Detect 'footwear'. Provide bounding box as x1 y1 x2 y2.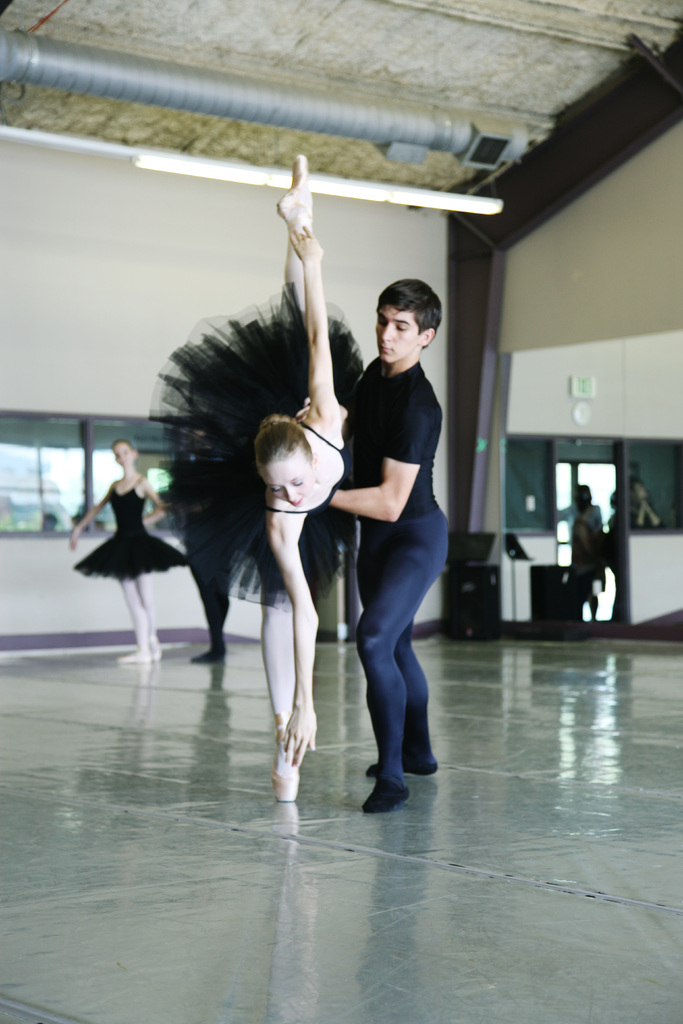
359 764 413 817.
